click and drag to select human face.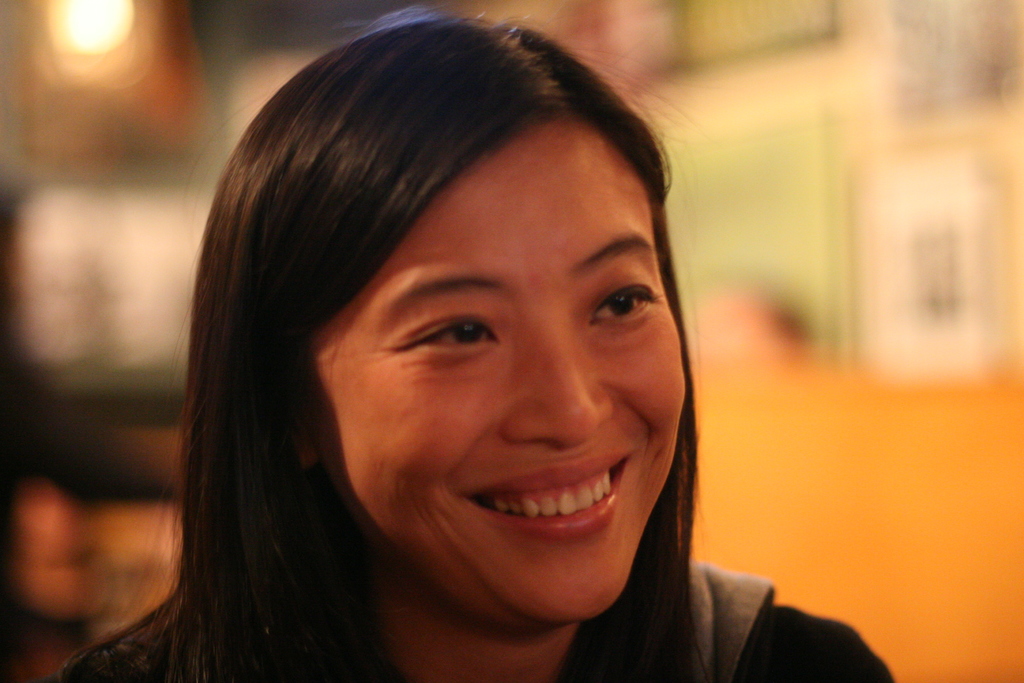
Selection: box(262, 101, 689, 606).
